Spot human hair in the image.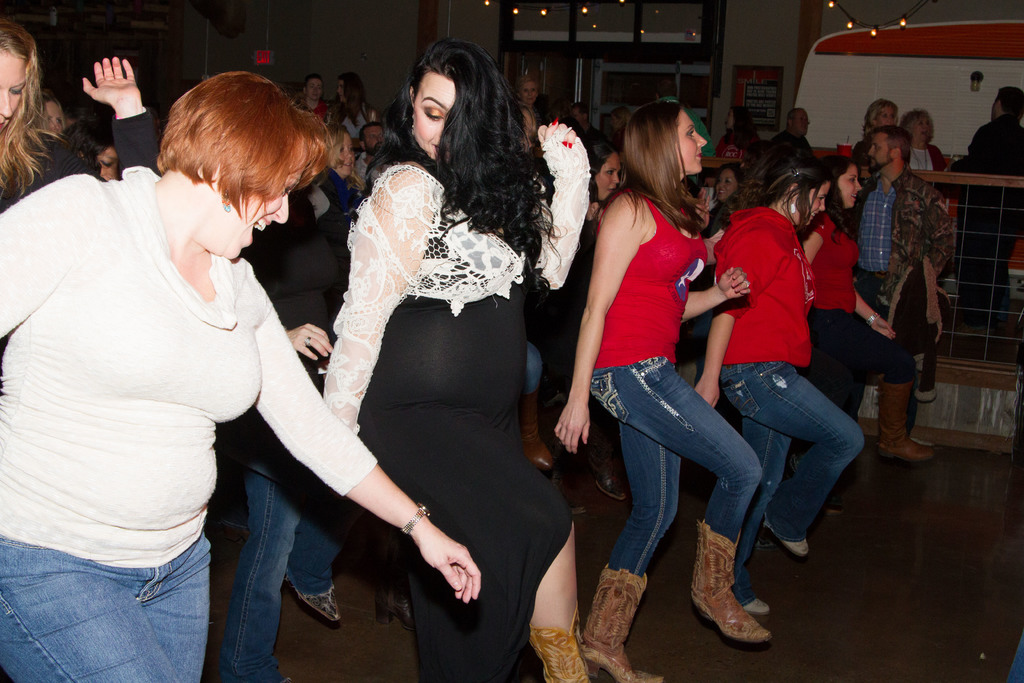
human hair found at 995/85/1023/115.
